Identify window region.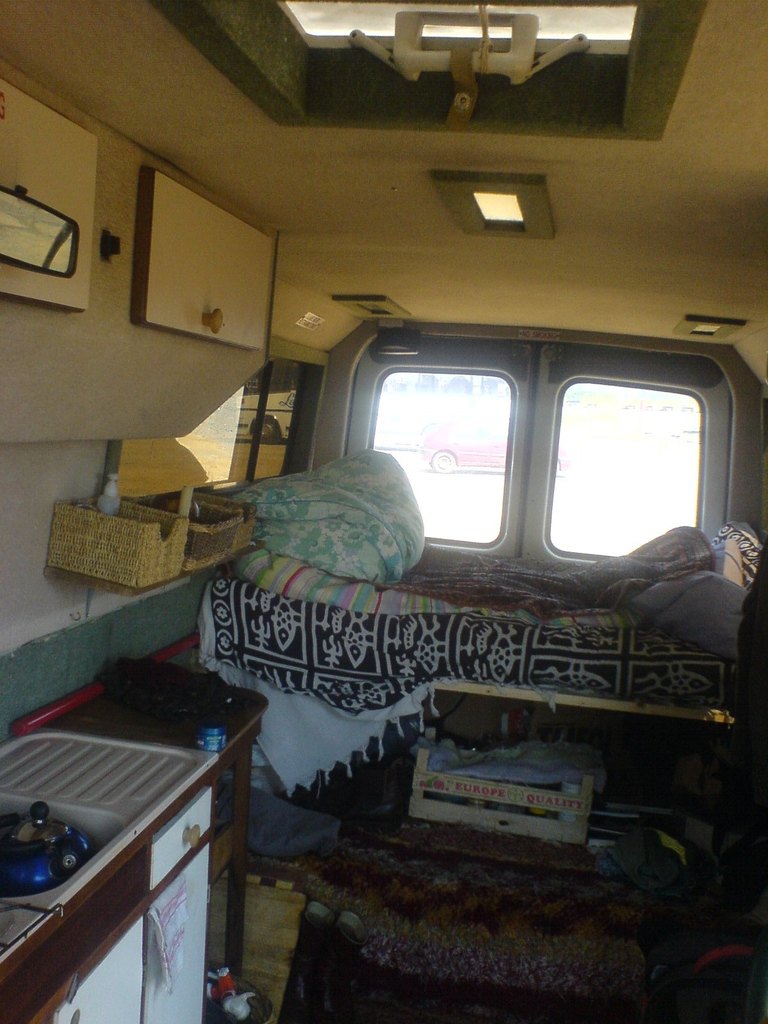
Region: (351, 287, 746, 602).
